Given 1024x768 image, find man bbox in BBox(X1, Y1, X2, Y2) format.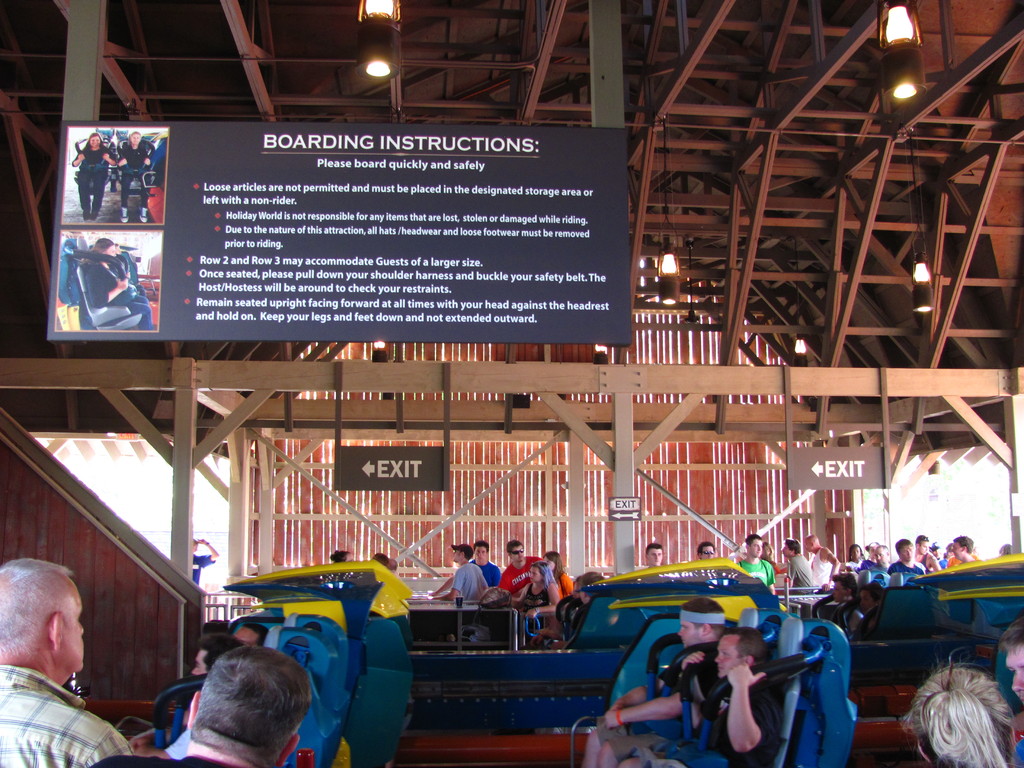
BBox(947, 534, 980, 567).
